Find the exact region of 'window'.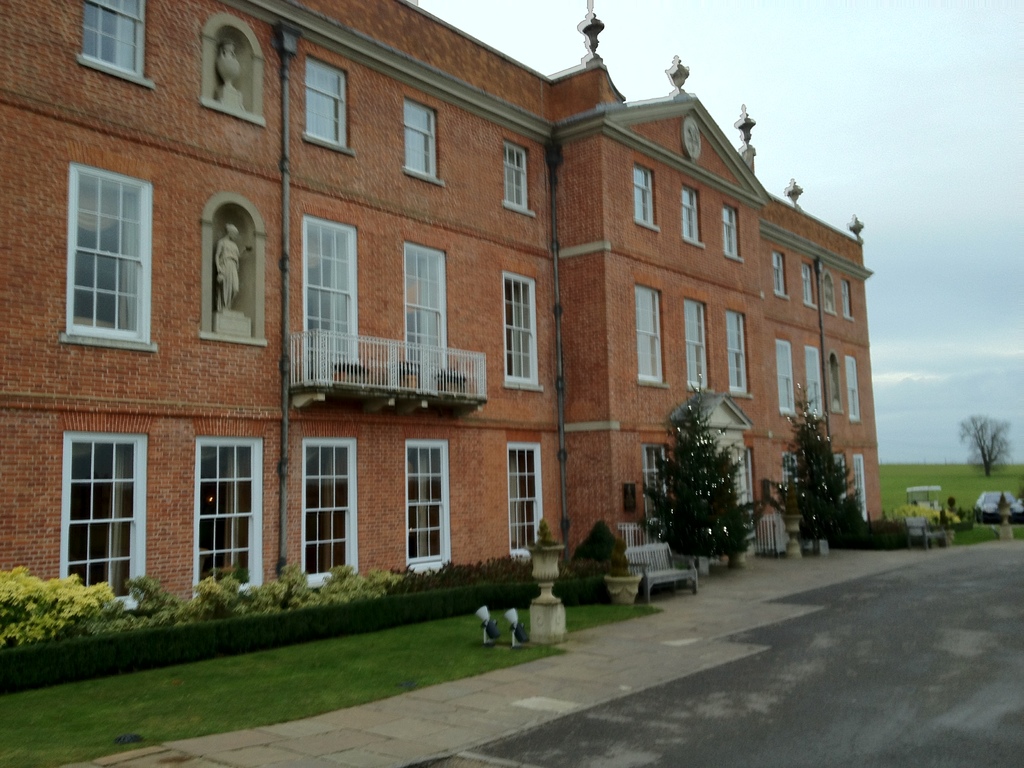
Exact region: [192,436,268,593].
